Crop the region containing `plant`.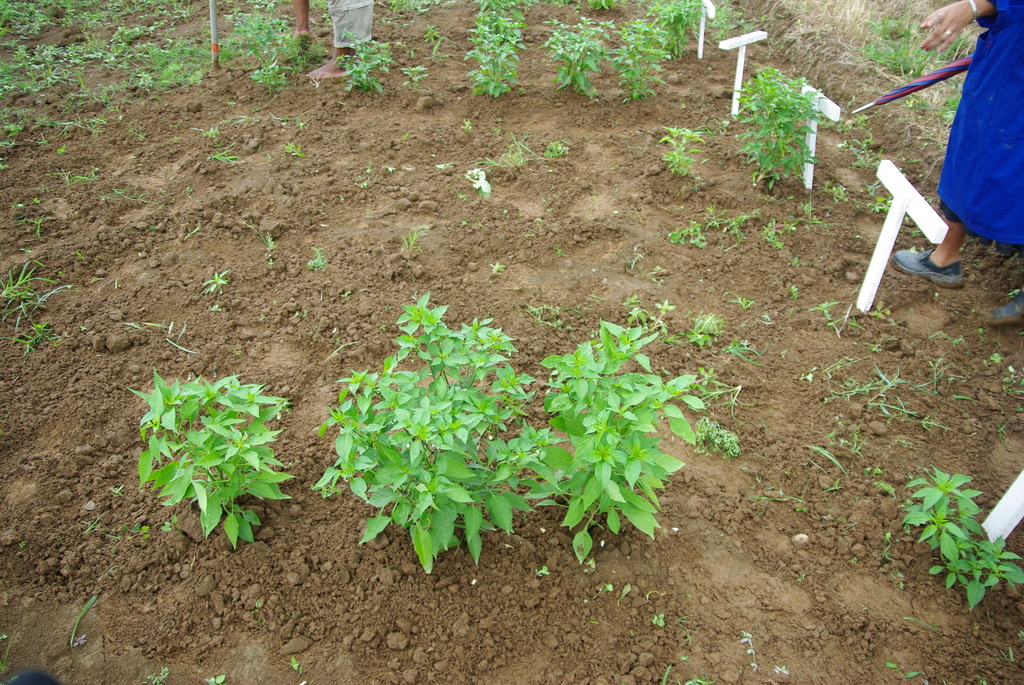
Crop region: region(867, 194, 886, 210).
